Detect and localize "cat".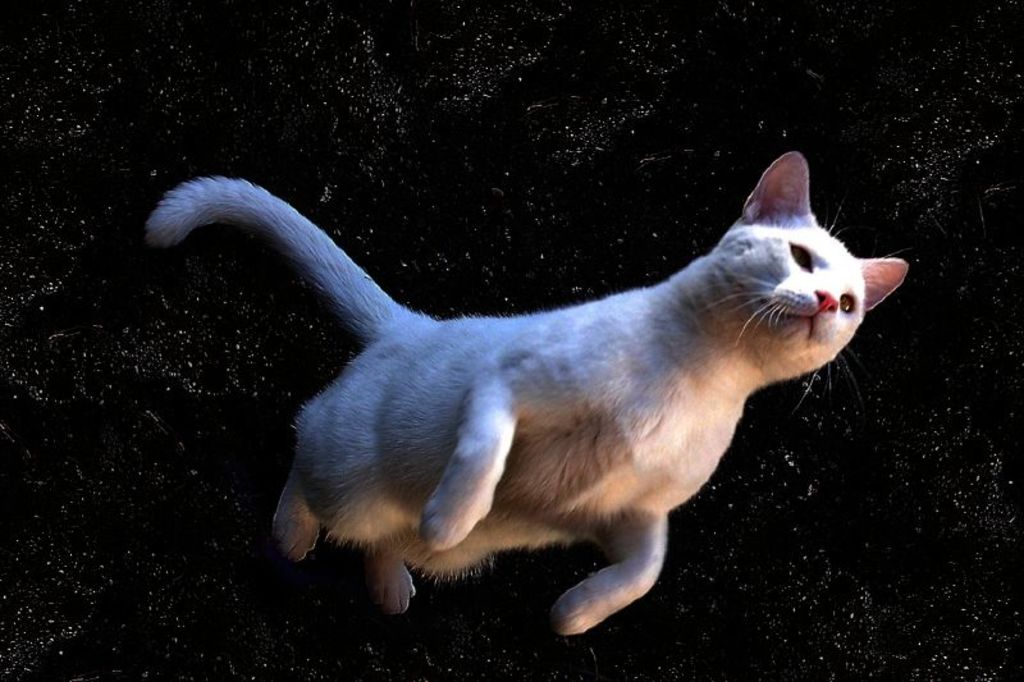
Localized at {"left": 142, "top": 151, "right": 915, "bottom": 645}.
